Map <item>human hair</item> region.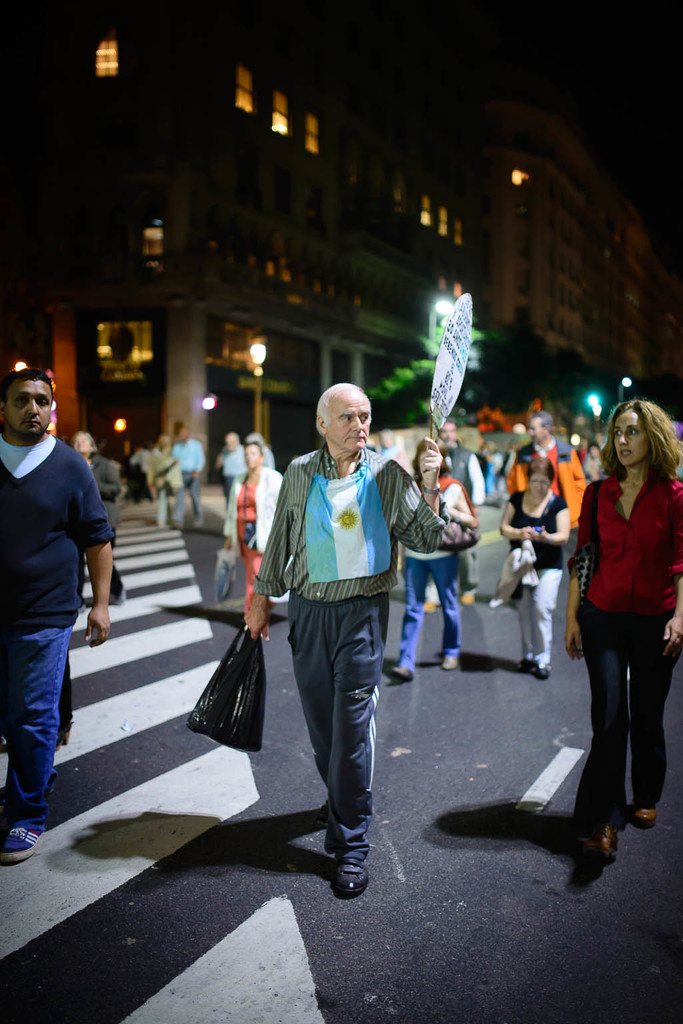
Mapped to locate(3, 371, 52, 394).
